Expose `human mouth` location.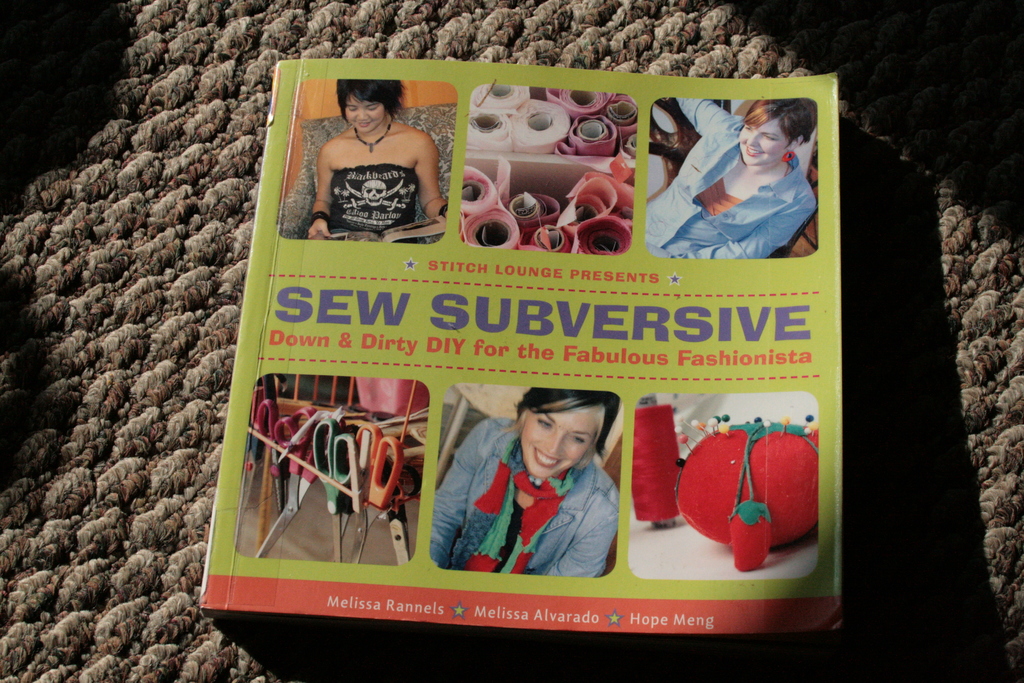
Exposed at 535/448/563/468.
